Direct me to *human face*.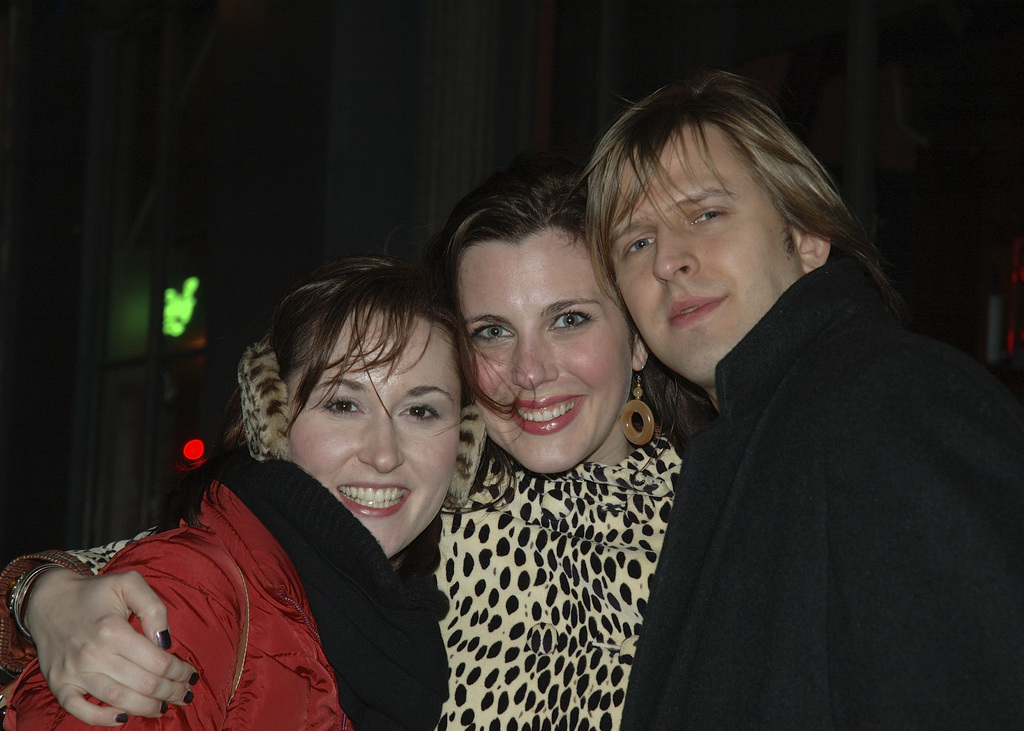
Direction: x1=291 y1=304 x2=460 y2=556.
